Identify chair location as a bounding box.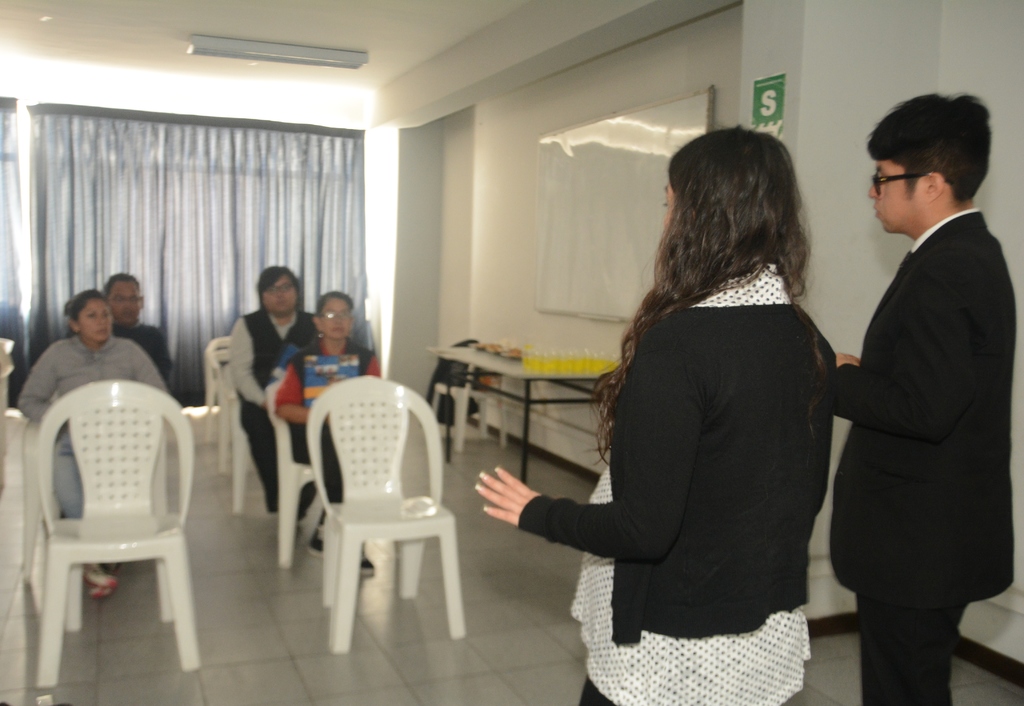
<bbox>200, 337, 240, 463</bbox>.
